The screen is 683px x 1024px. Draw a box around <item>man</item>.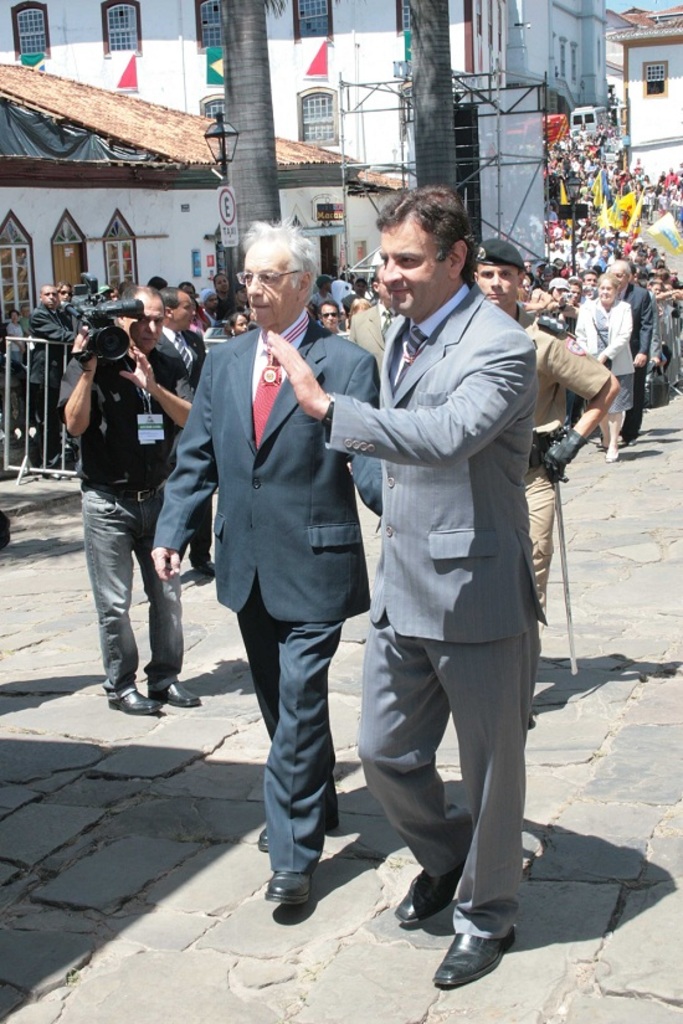
locate(314, 163, 565, 974).
